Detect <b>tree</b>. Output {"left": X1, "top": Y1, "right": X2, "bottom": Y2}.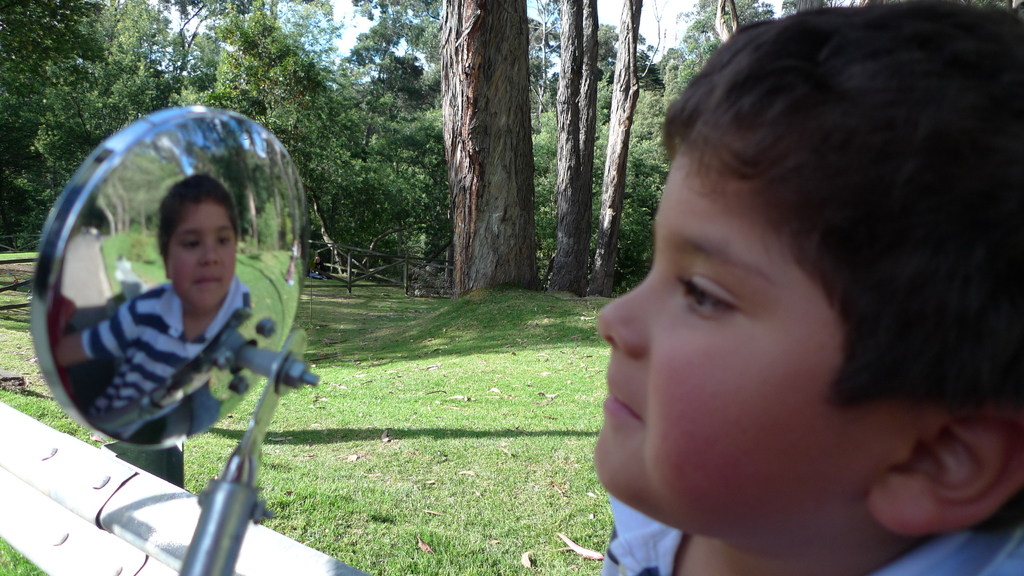
{"left": 669, "top": 0, "right": 783, "bottom": 95}.
